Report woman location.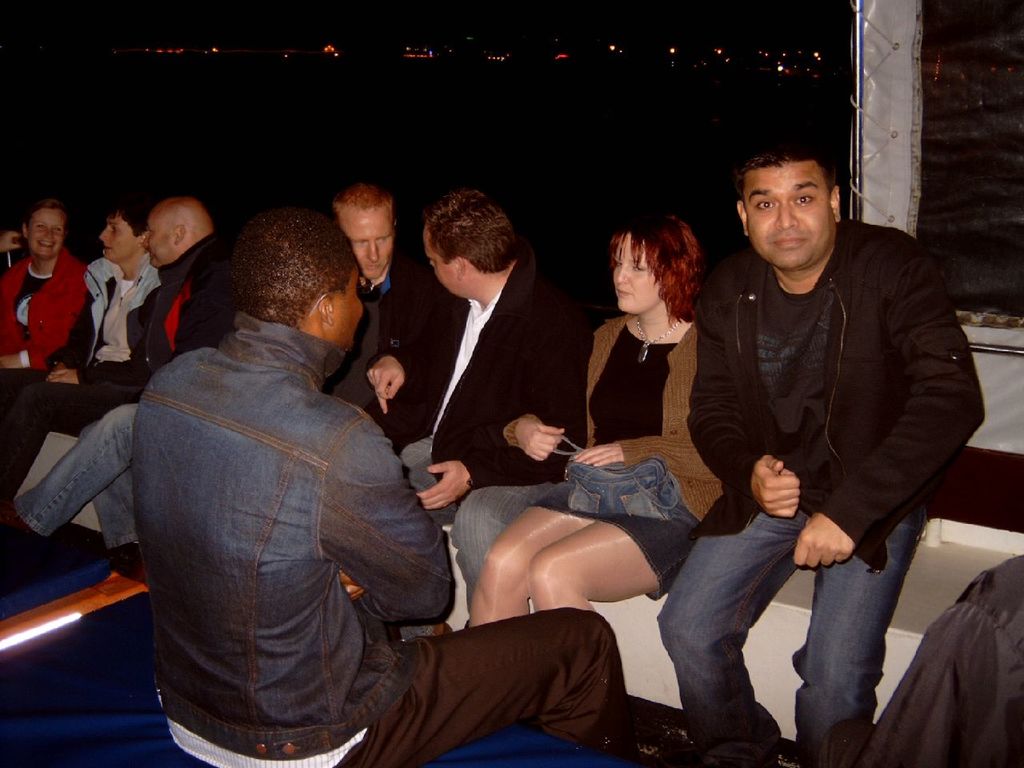
Report: region(466, 214, 724, 628).
